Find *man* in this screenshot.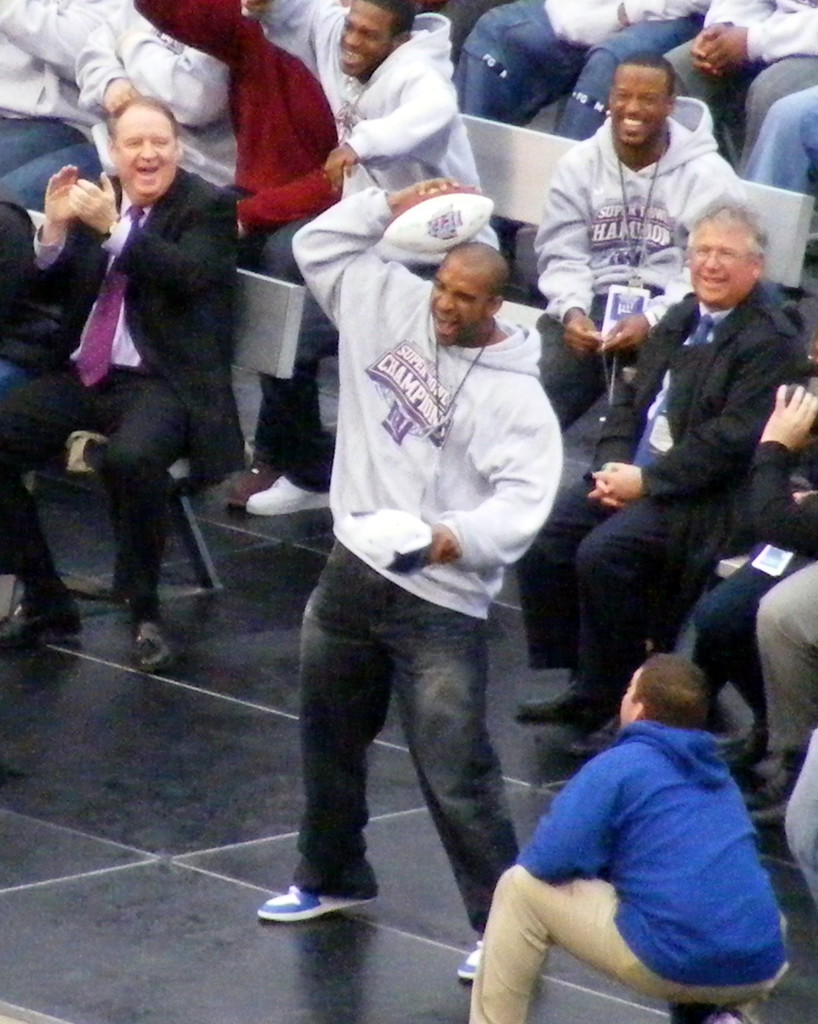
The bounding box for *man* is bbox(452, 0, 723, 140).
